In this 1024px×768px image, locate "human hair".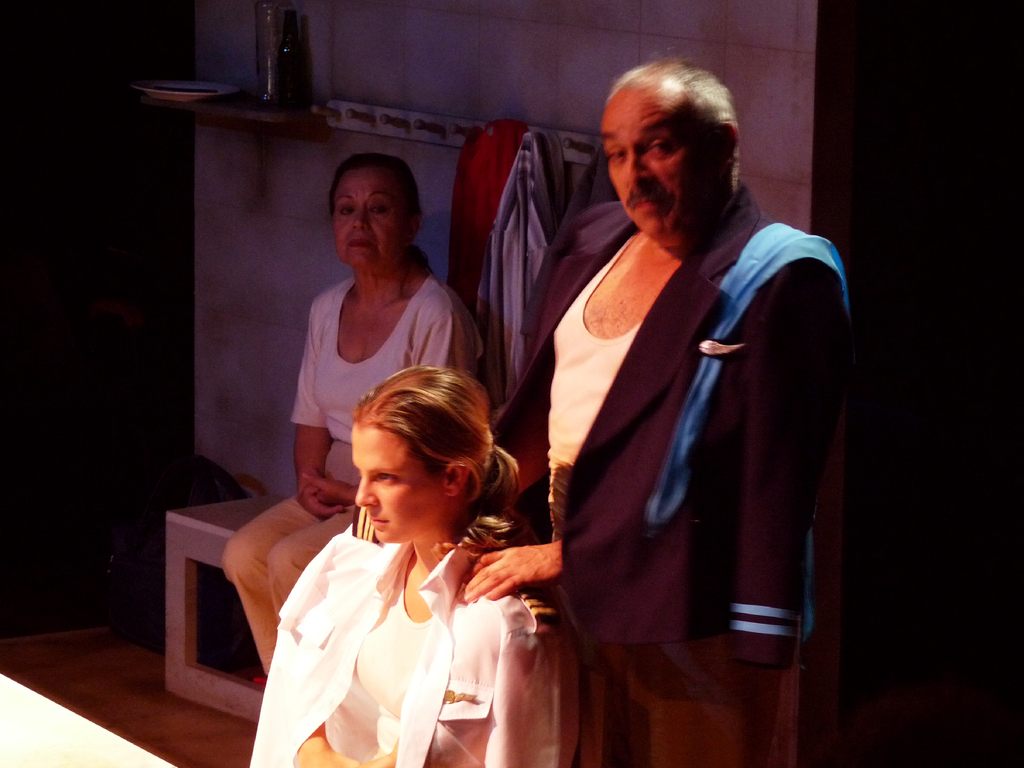
Bounding box: left=326, top=152, right=436, bottom=278.
